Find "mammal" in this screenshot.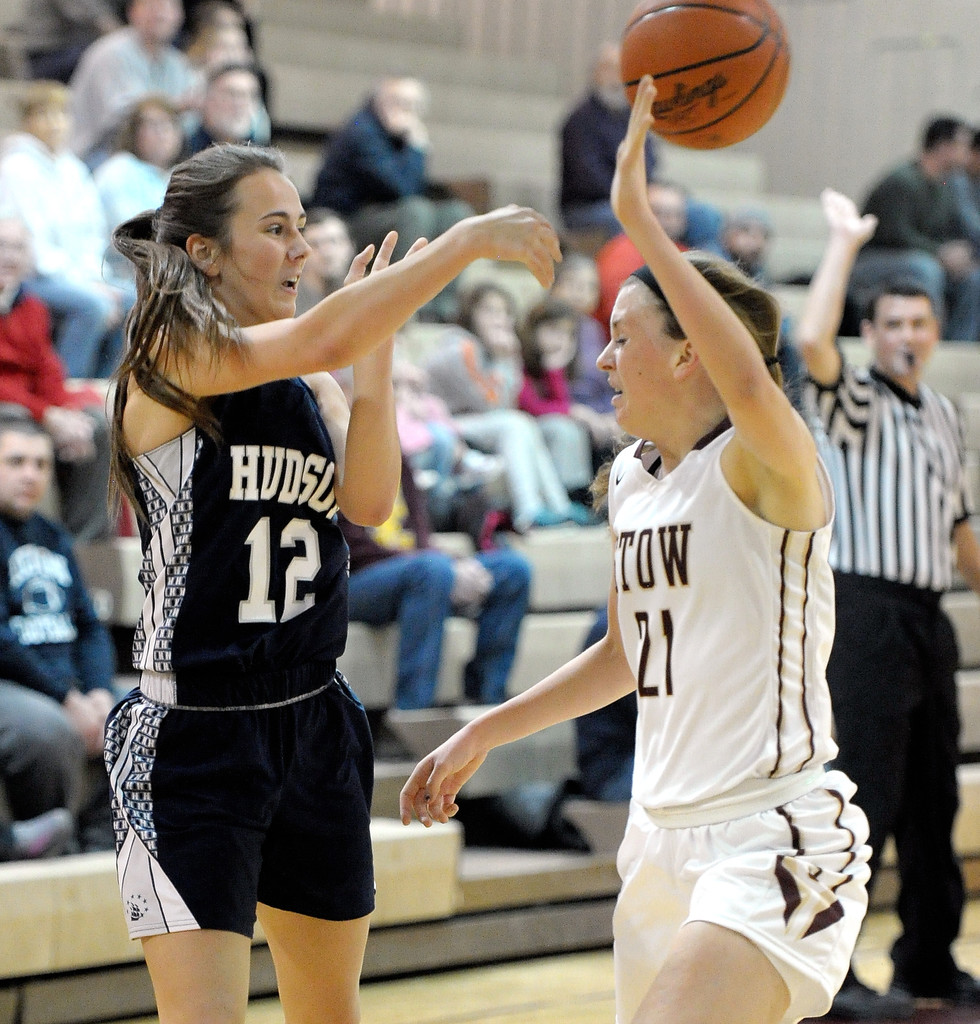
The bounding box for "mammal" is rect(313, 72, 486, 324).
